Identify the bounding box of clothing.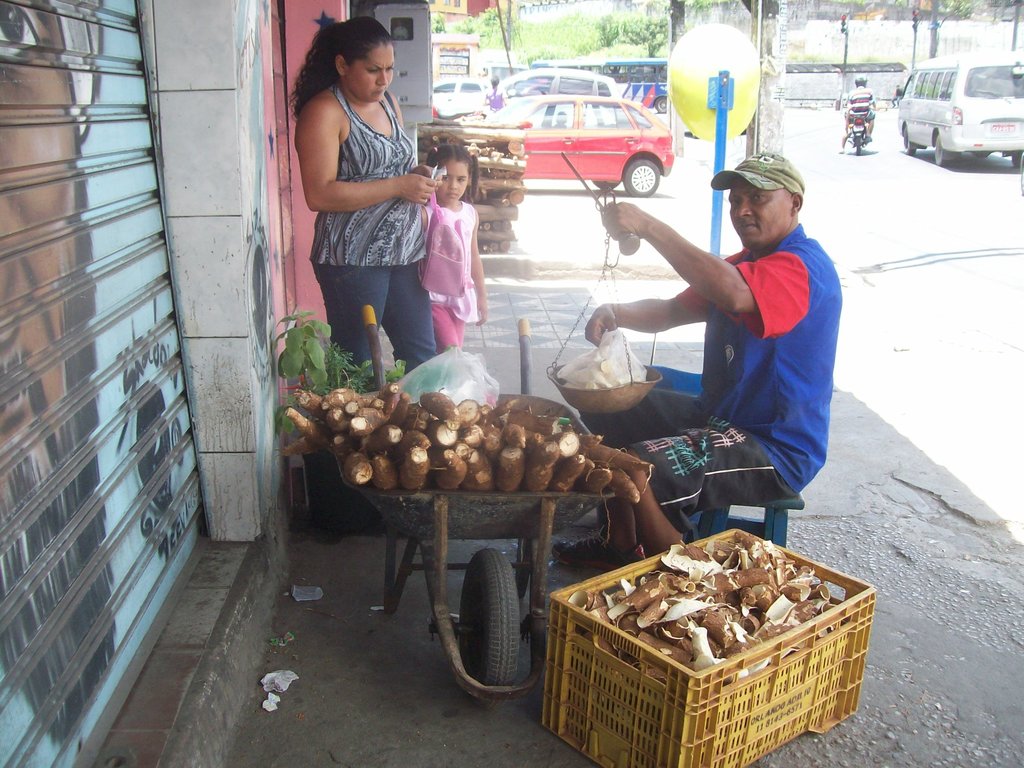
<bbox>319, 274, 435, 391</bbox>.
